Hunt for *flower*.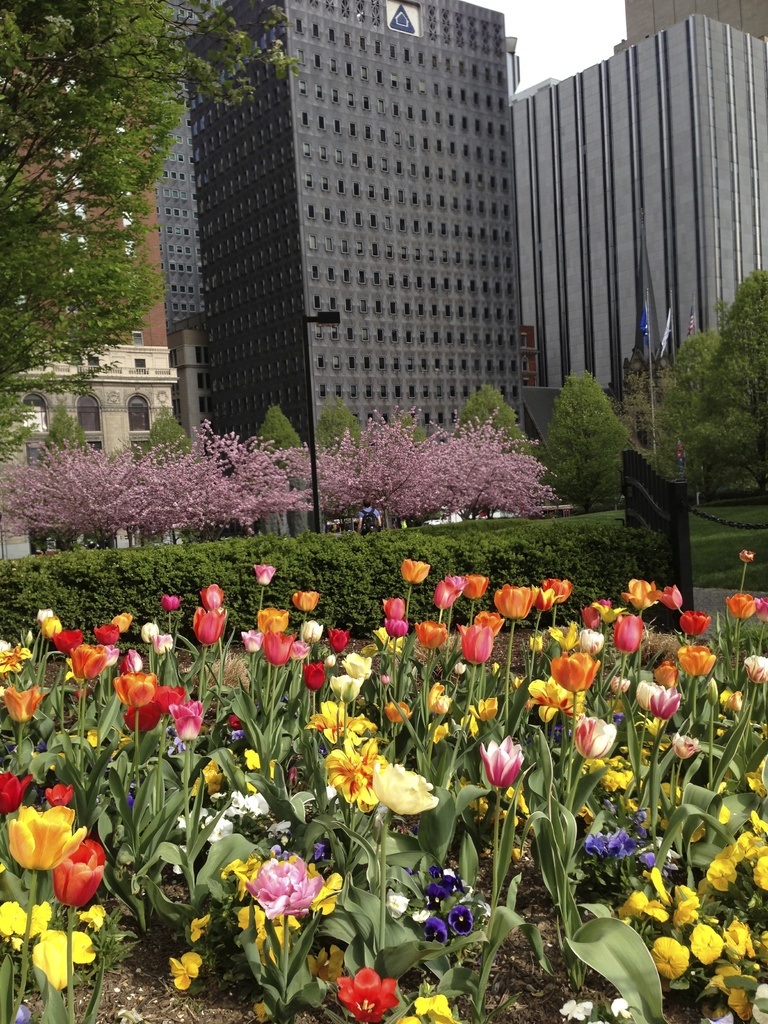
Hunted down at region(737, 549, 756, 565).
